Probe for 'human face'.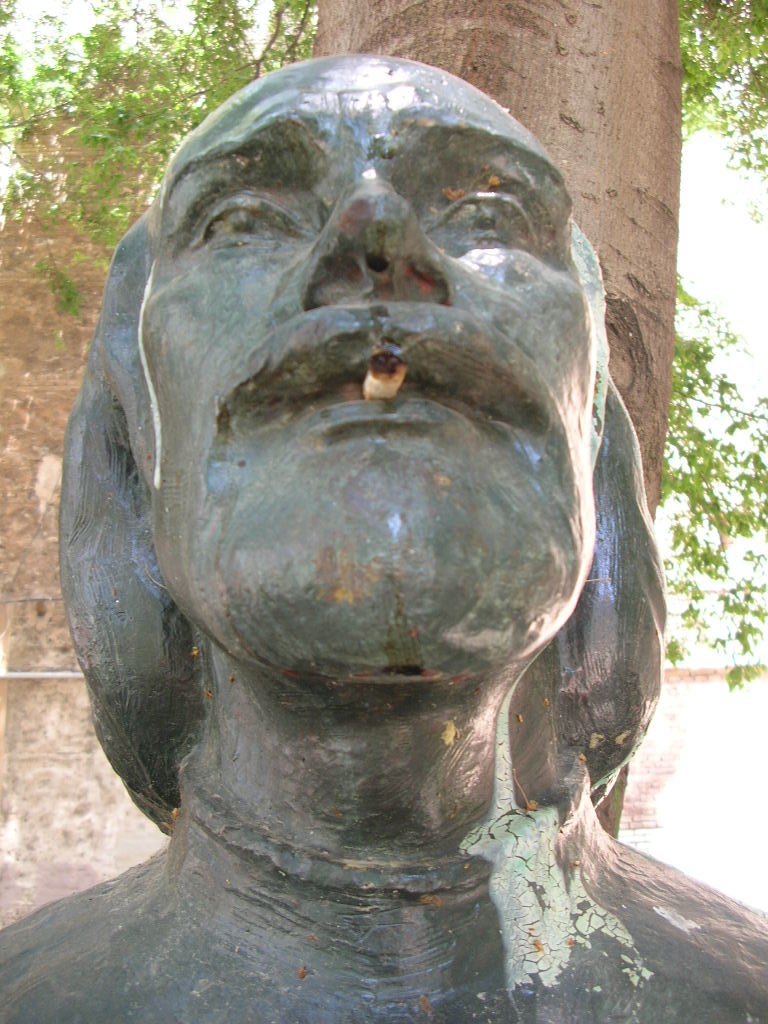
Probe result: crop(129, 50, 599, 657).
